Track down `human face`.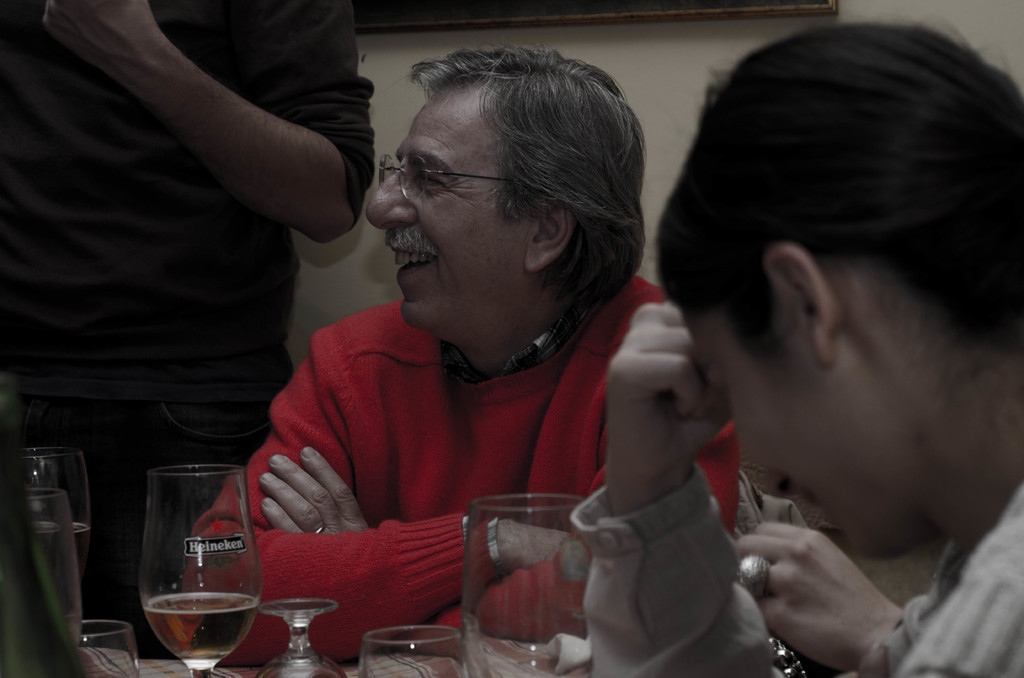
Tracked to <region>681, 307, 904, 559</region>.
